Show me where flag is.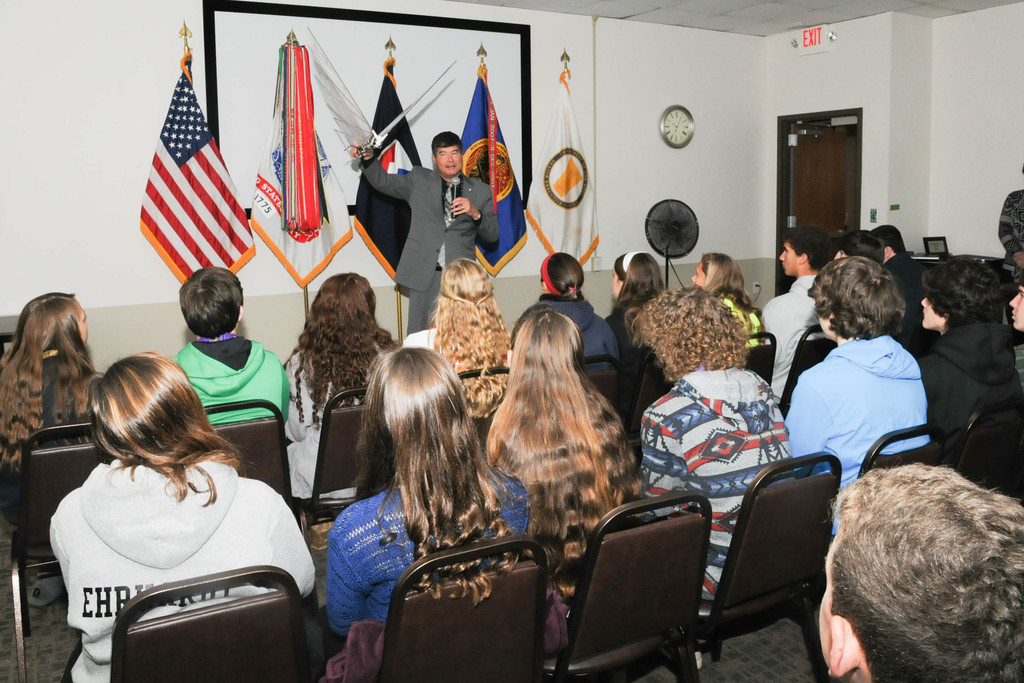
flag is at bbox=[134, 49, 260, 289].
